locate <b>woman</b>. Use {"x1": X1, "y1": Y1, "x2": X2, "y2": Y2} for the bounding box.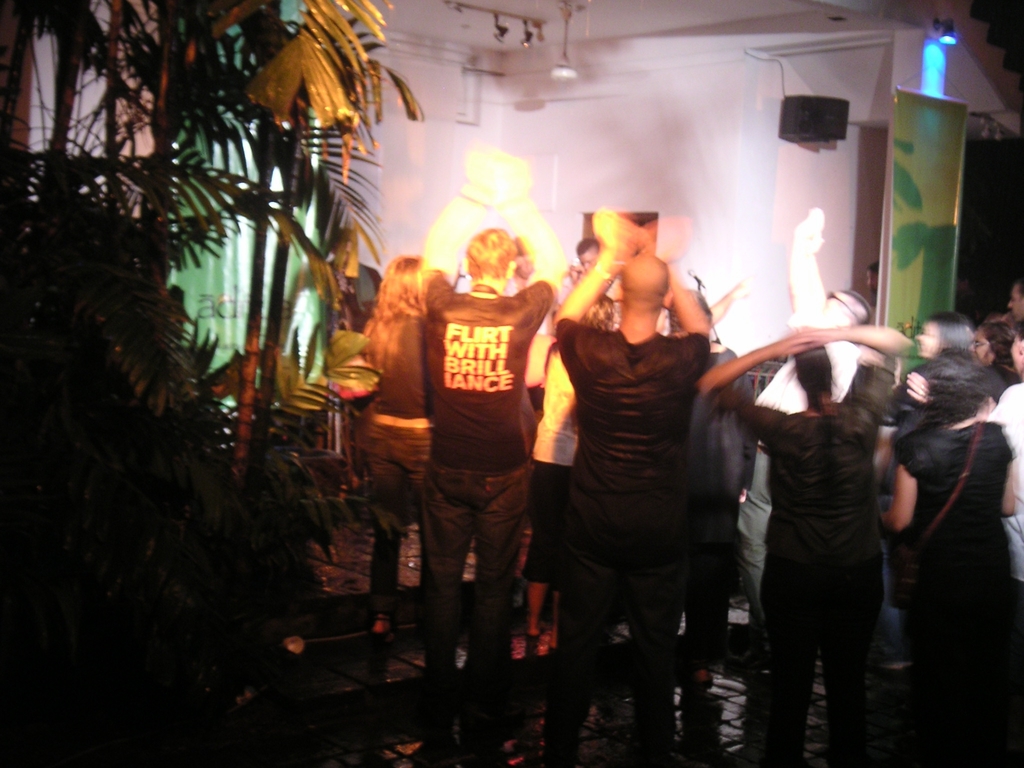
{"x1": 975, "y1": 321, "x2": 1023, "y2": 368}.
